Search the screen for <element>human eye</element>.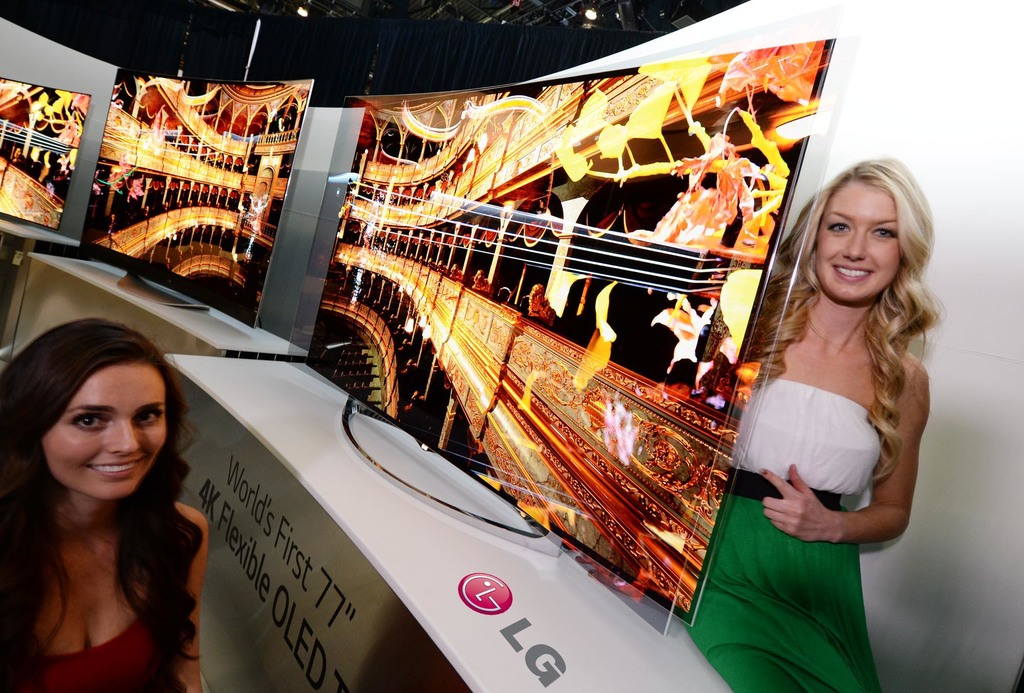
Found at x1=67, y1=410, x2=111, y2=432.
